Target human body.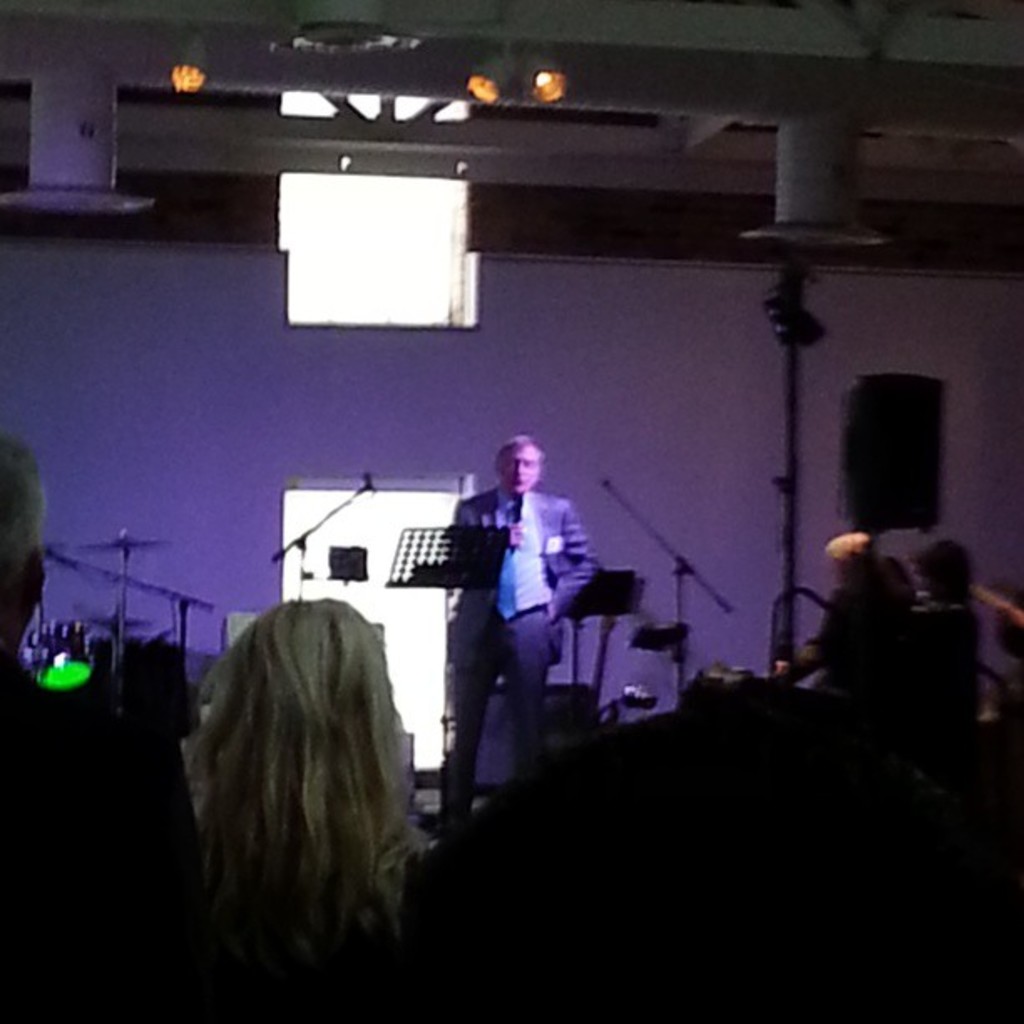
Target region: BBox(791, 507, 904, 726).
